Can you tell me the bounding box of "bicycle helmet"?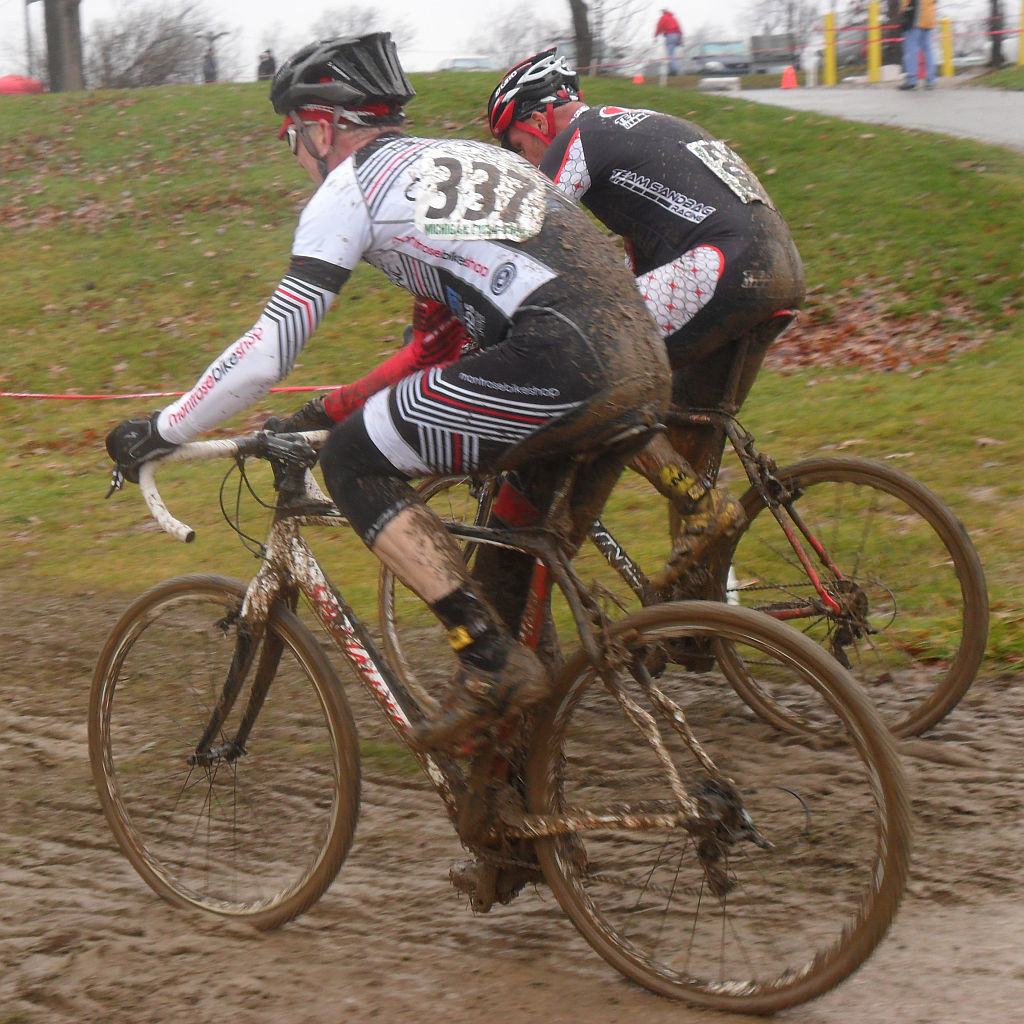
crop(484, 40, 577, 129).
